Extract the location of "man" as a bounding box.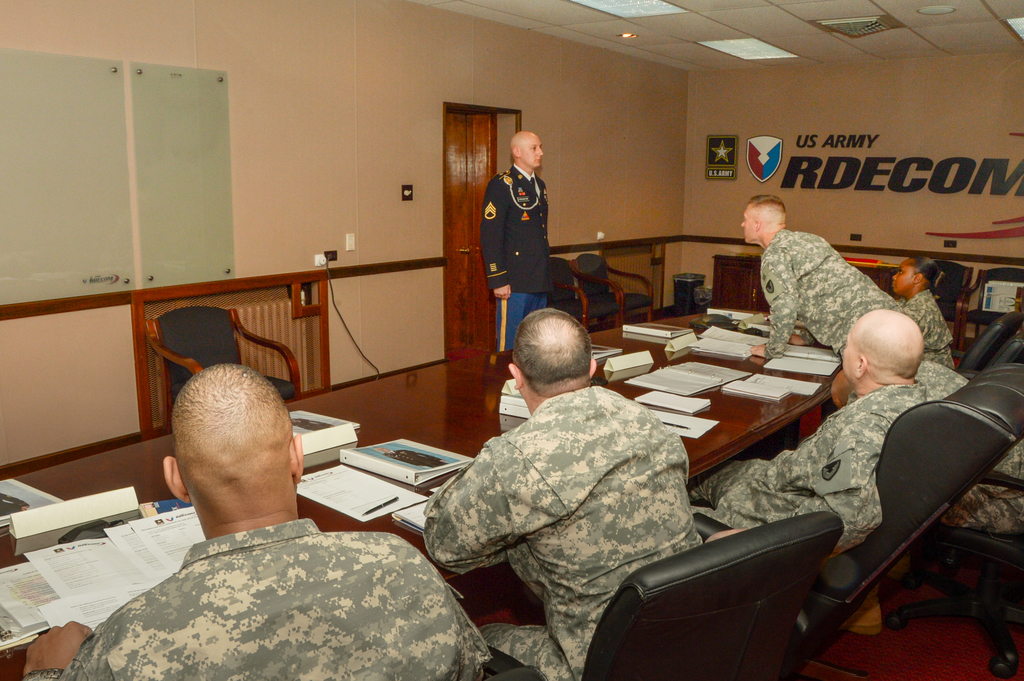
<box>25,364,495,680</box>.
